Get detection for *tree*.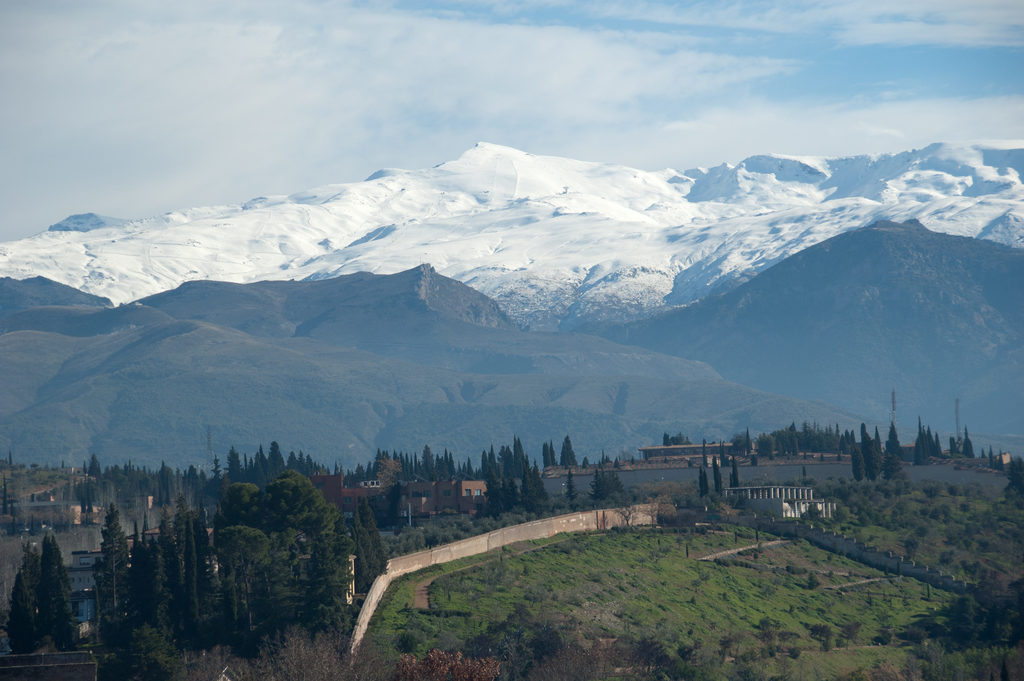
Detection: select_region(0, 452, 17, 479).
